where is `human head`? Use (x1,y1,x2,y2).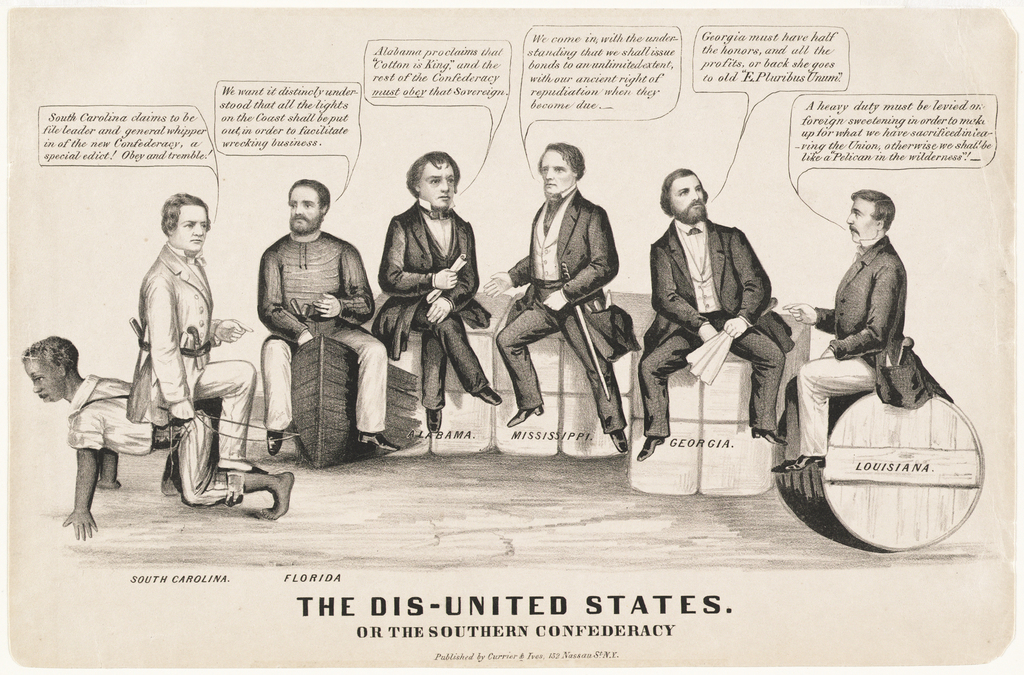
(847,187,897,237).
